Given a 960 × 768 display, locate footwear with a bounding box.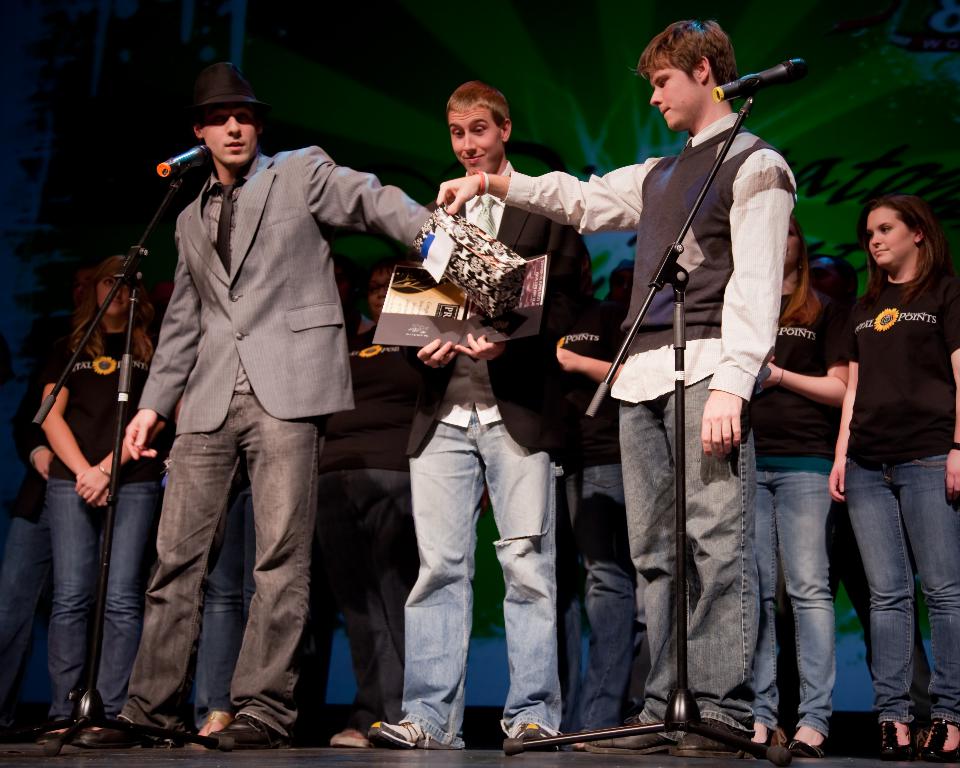
Located: x1=214, y1=707, x2=298, y2=747.
